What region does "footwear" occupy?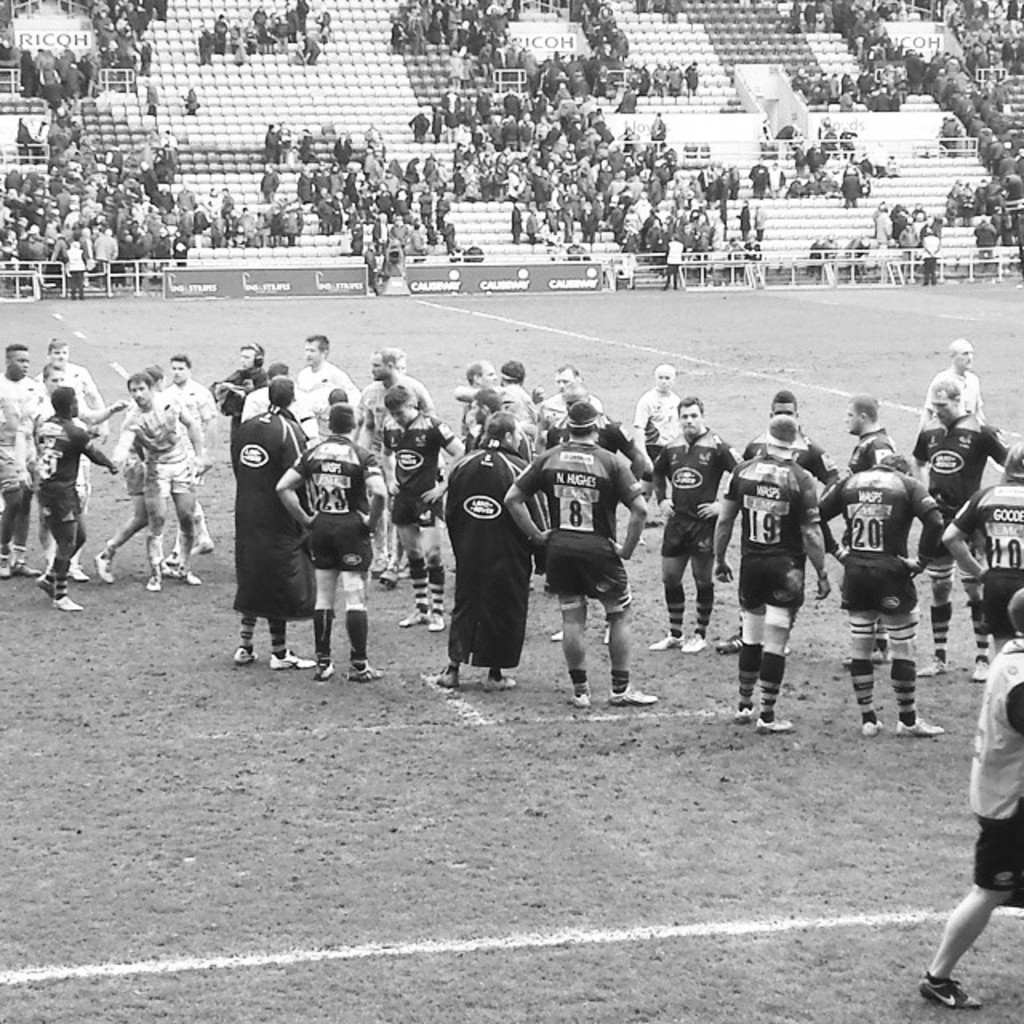
917, 973, 984, 1011.
